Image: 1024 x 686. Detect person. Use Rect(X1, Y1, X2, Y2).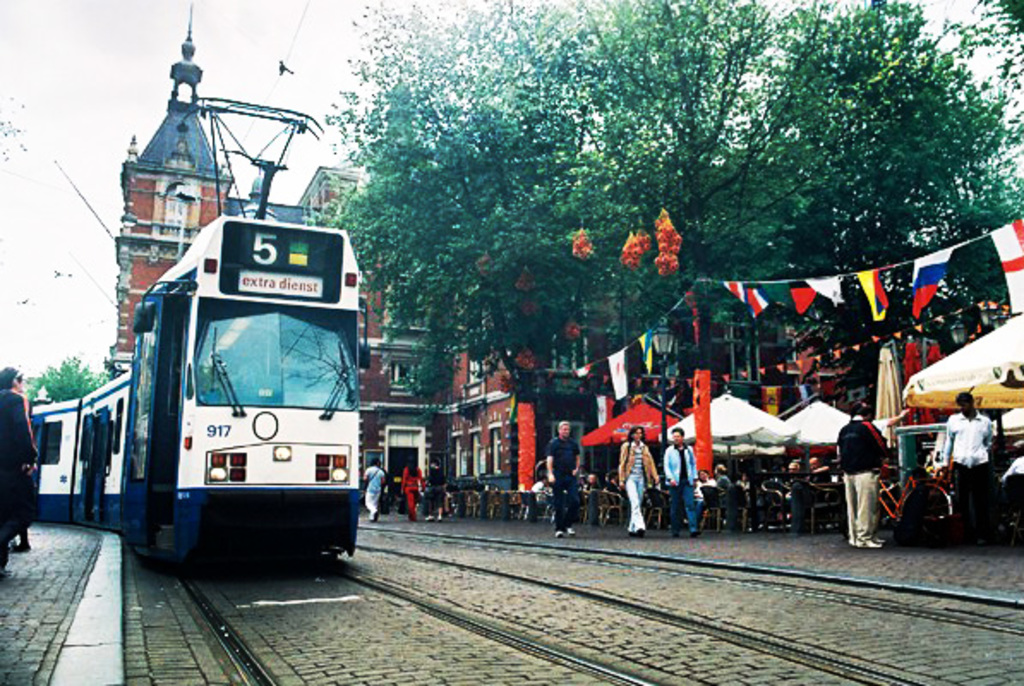
Rect(0, 365, 36, 580).
